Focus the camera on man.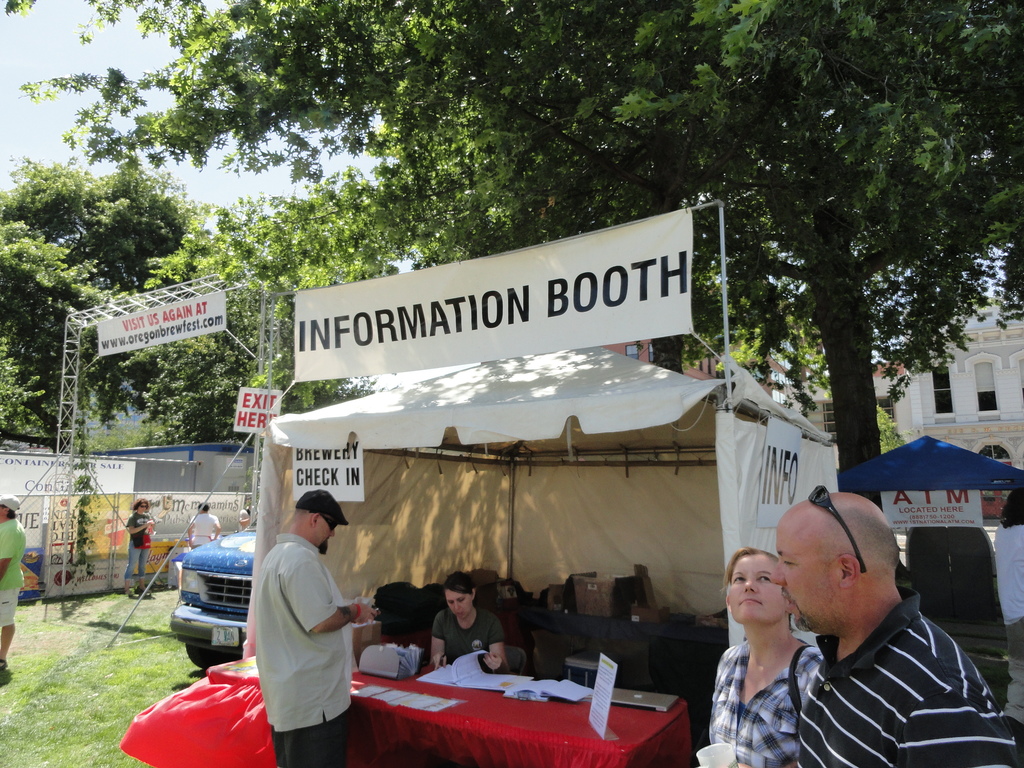
Focus region: <region>0, 490, 28, 680</region>.
